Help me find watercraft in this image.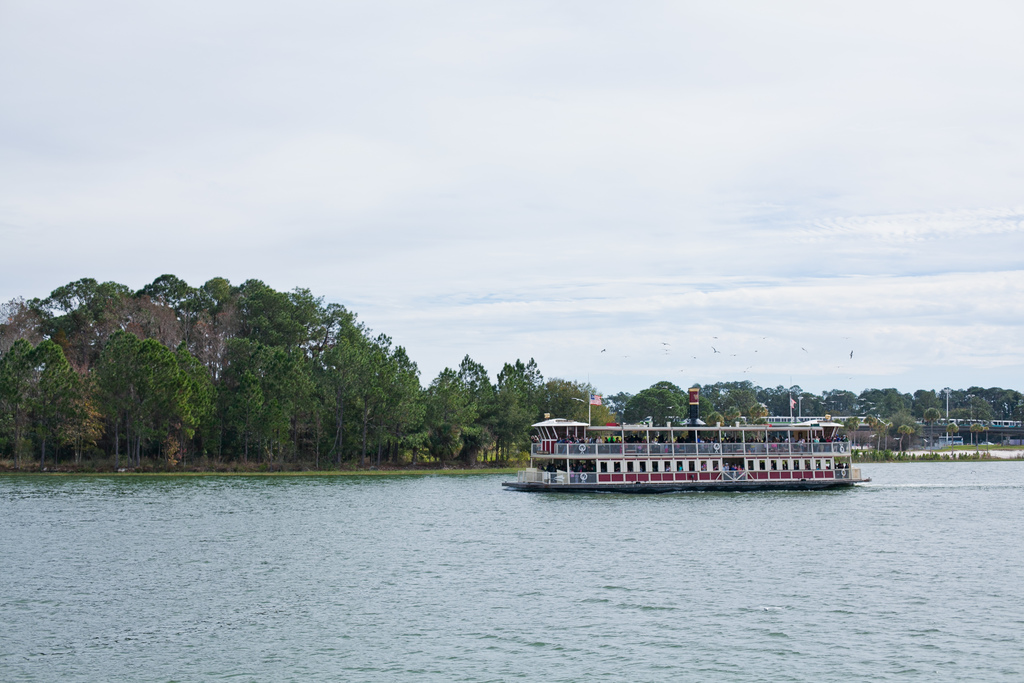
Found it: box(519, 399, 868, 502).
